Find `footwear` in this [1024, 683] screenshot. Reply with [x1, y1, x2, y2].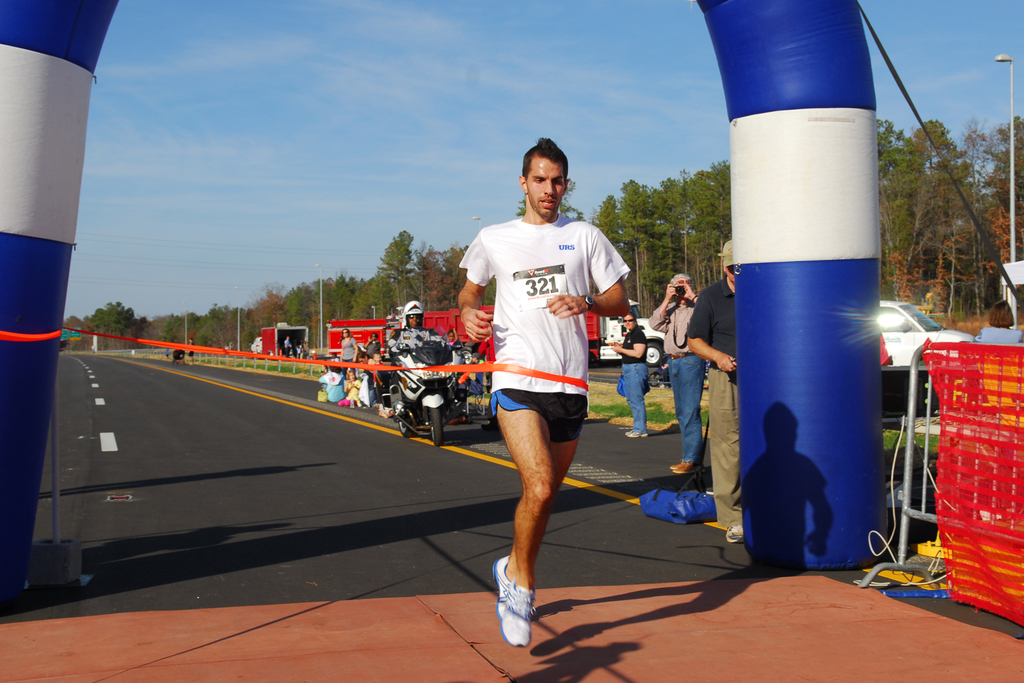
[667, 454, 689, 472].
